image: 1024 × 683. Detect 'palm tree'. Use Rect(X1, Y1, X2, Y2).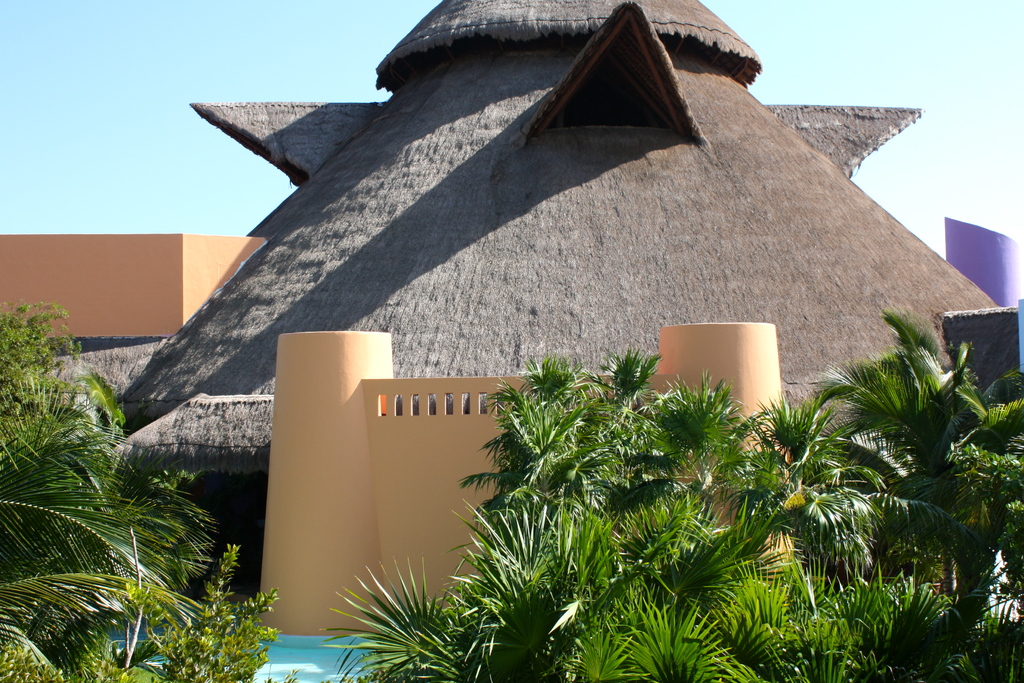
Rect(815, 323, 996, 623).
